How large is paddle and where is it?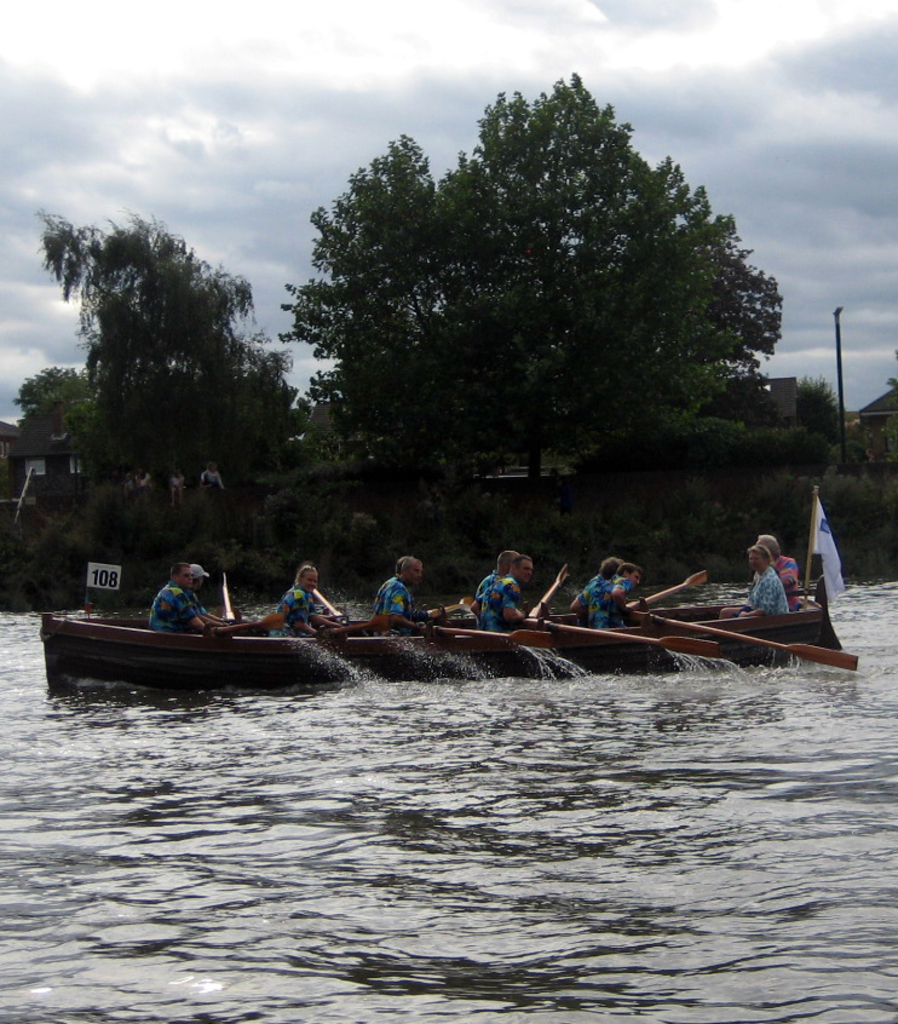
Bounding box: locate(431, 597, 472, 620).
